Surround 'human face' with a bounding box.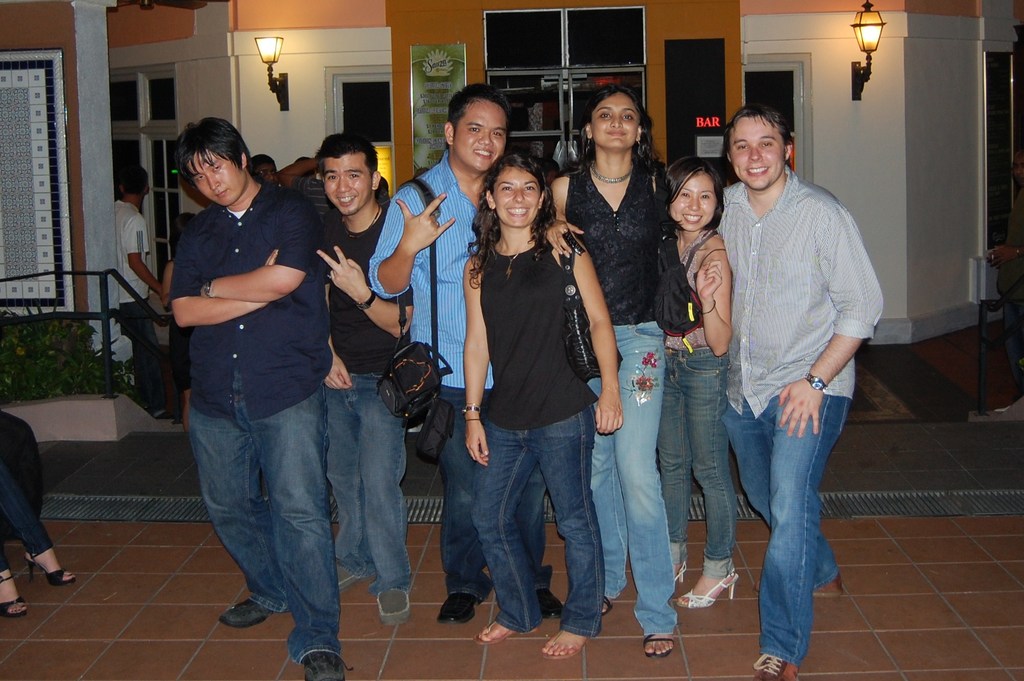
x1=189 y1=150 x2=247 y2=206.
